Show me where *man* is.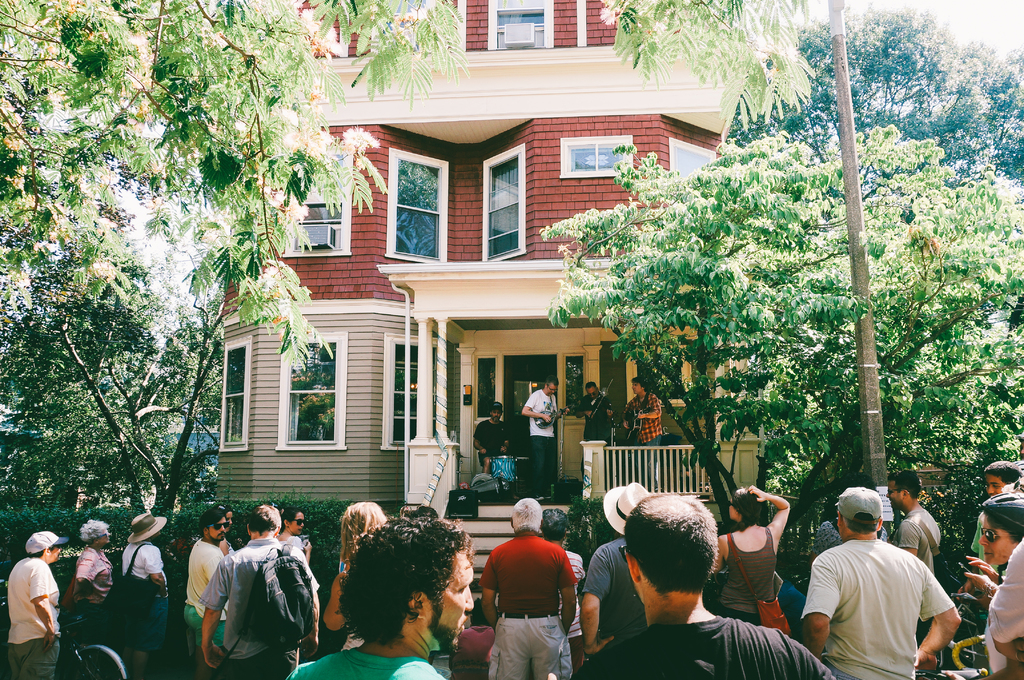
*man* is at {"left": 584, "top": 491, "right": 826, "bottom": 679}.
